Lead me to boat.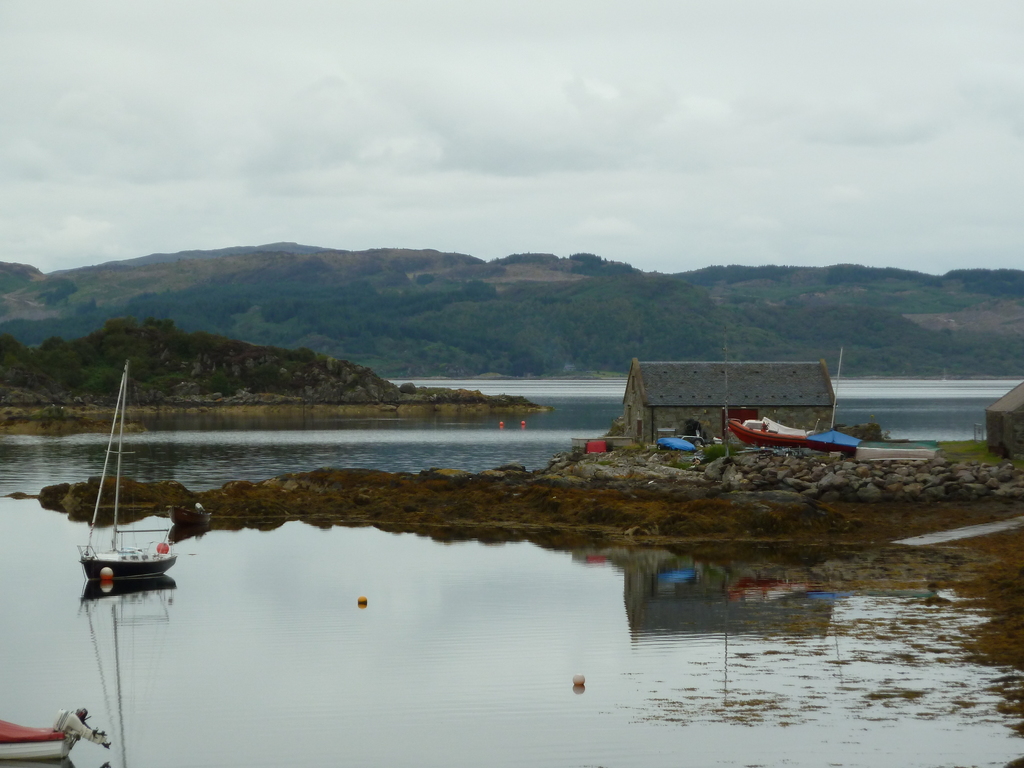
Lead to [x1=726, y1=417, x2=860, y2=452].
